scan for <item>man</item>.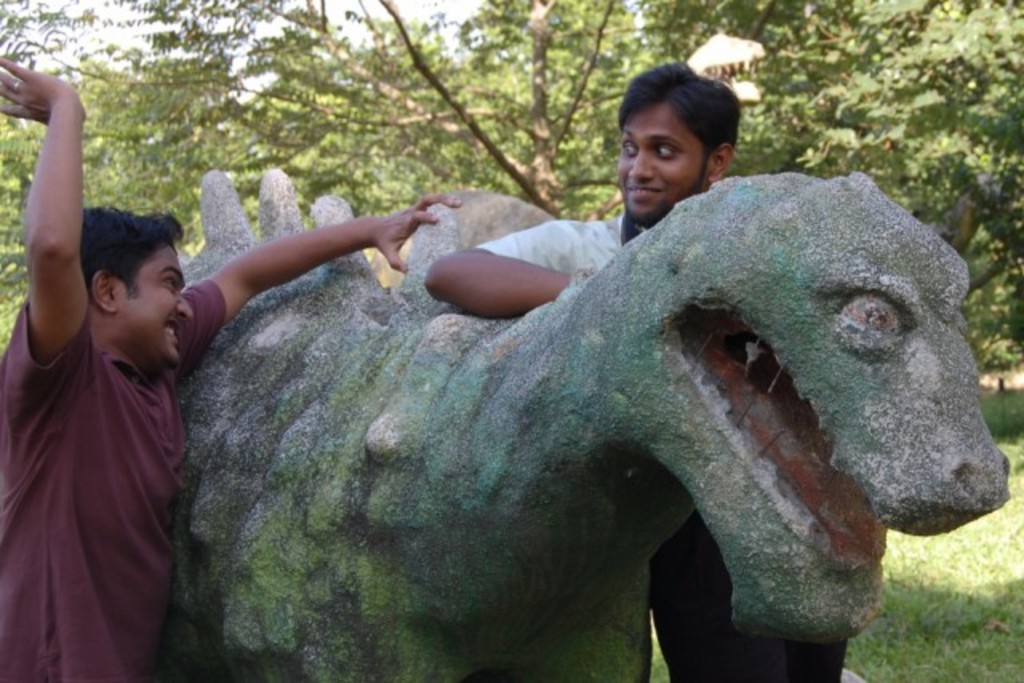
Scan result: (x1=429, y1=61, x2=853, y2=680).
